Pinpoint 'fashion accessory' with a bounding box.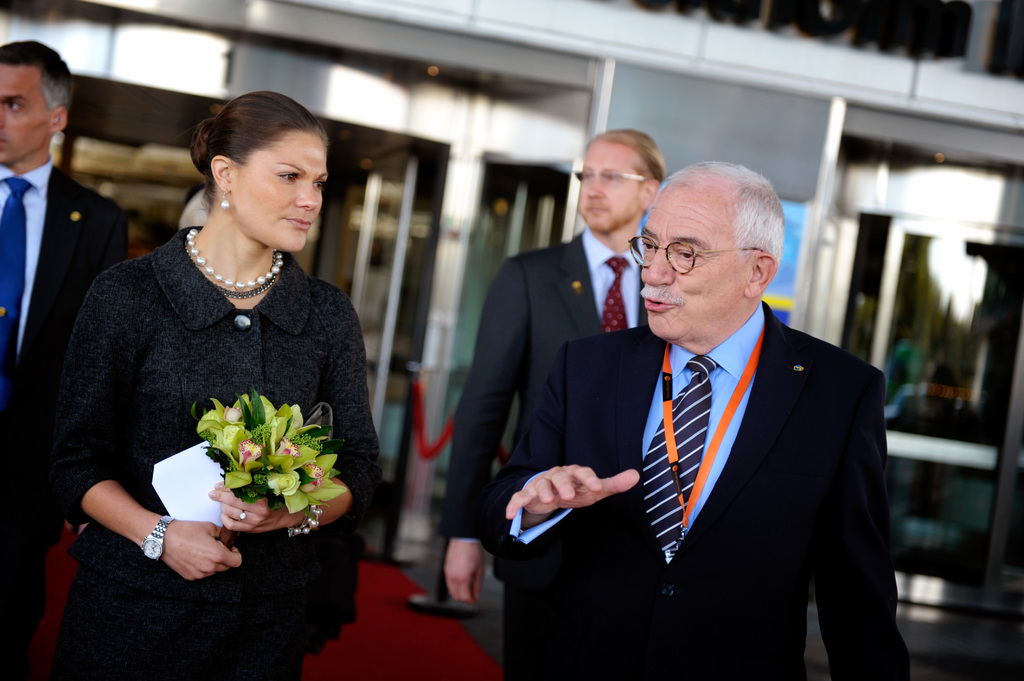
<region>140, 515, 175, 562</region>.
